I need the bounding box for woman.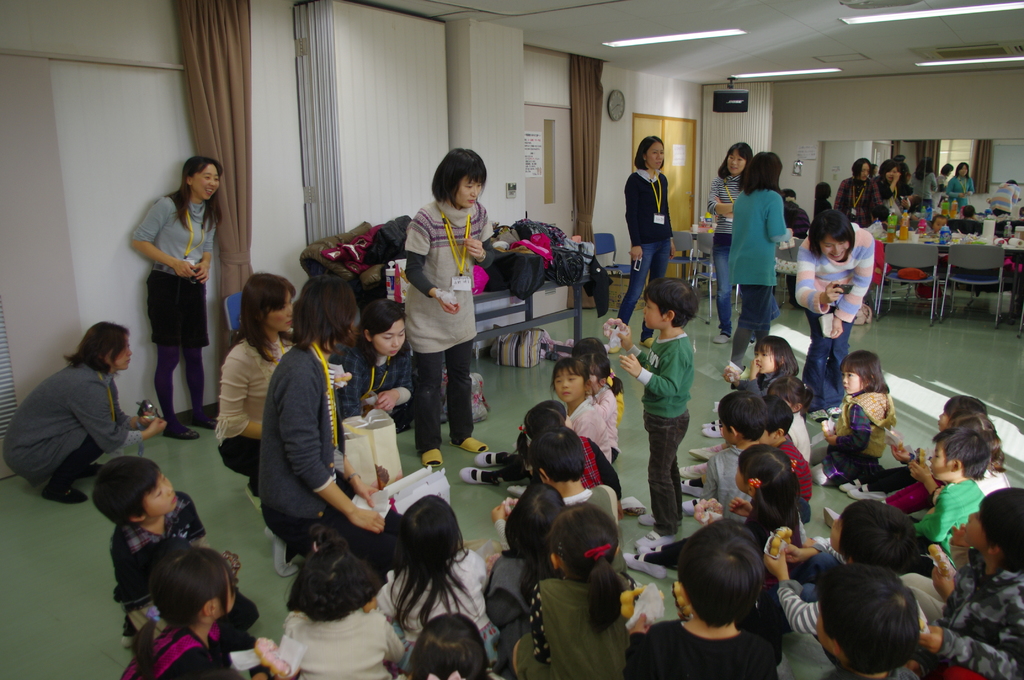
Here it is: l=831, t=158, r=880, b=229.
